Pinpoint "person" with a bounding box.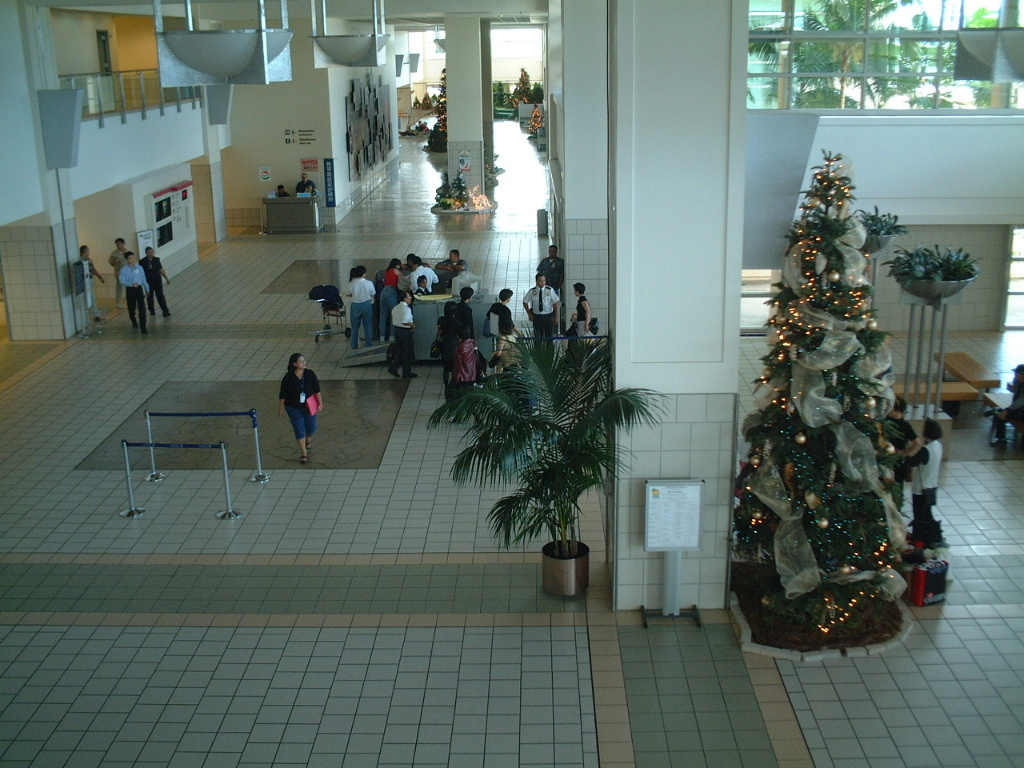
878:402:913:450.
